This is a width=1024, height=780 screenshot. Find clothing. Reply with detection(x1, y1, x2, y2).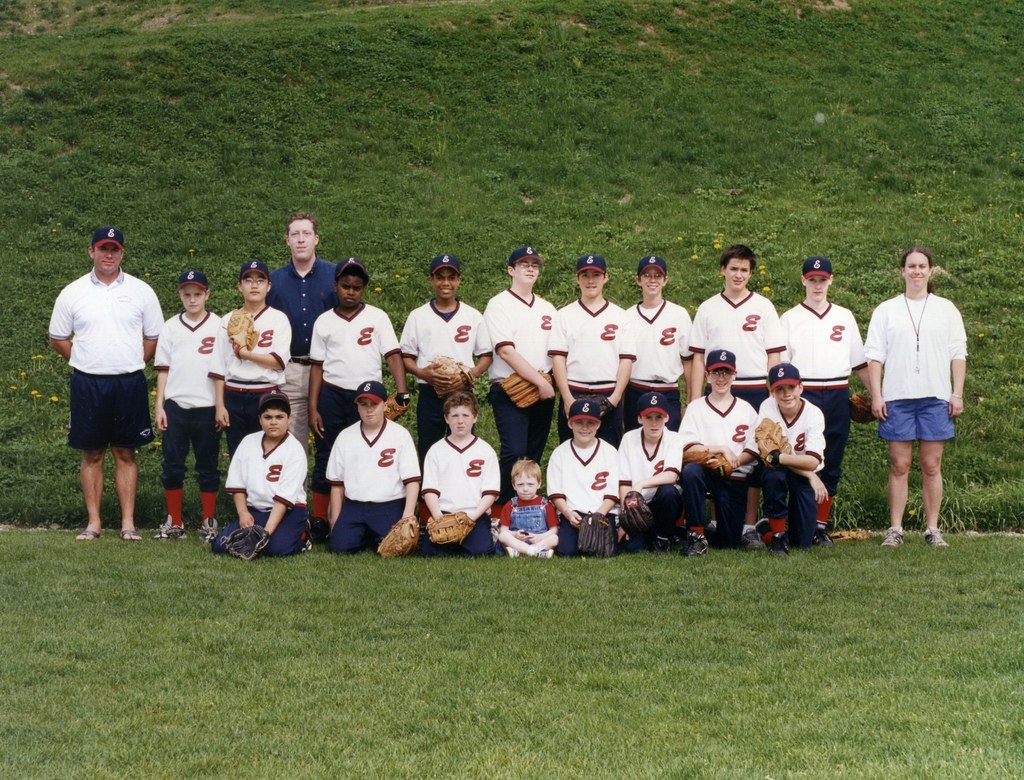
detection(875, 253, 975, 510).
